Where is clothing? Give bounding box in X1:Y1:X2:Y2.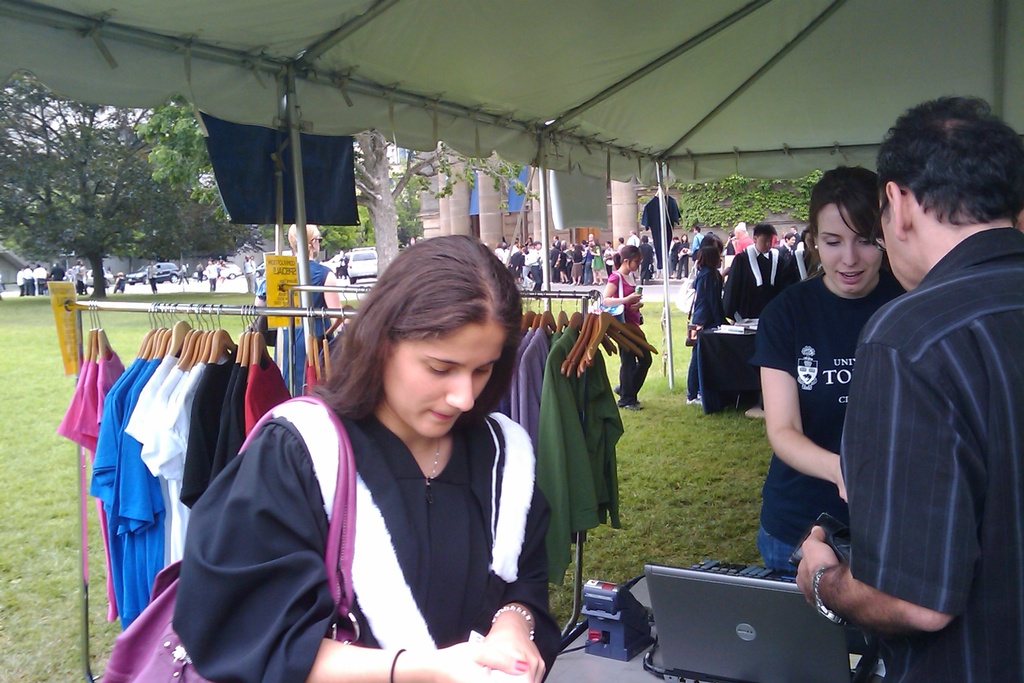
609:270:650:406.
